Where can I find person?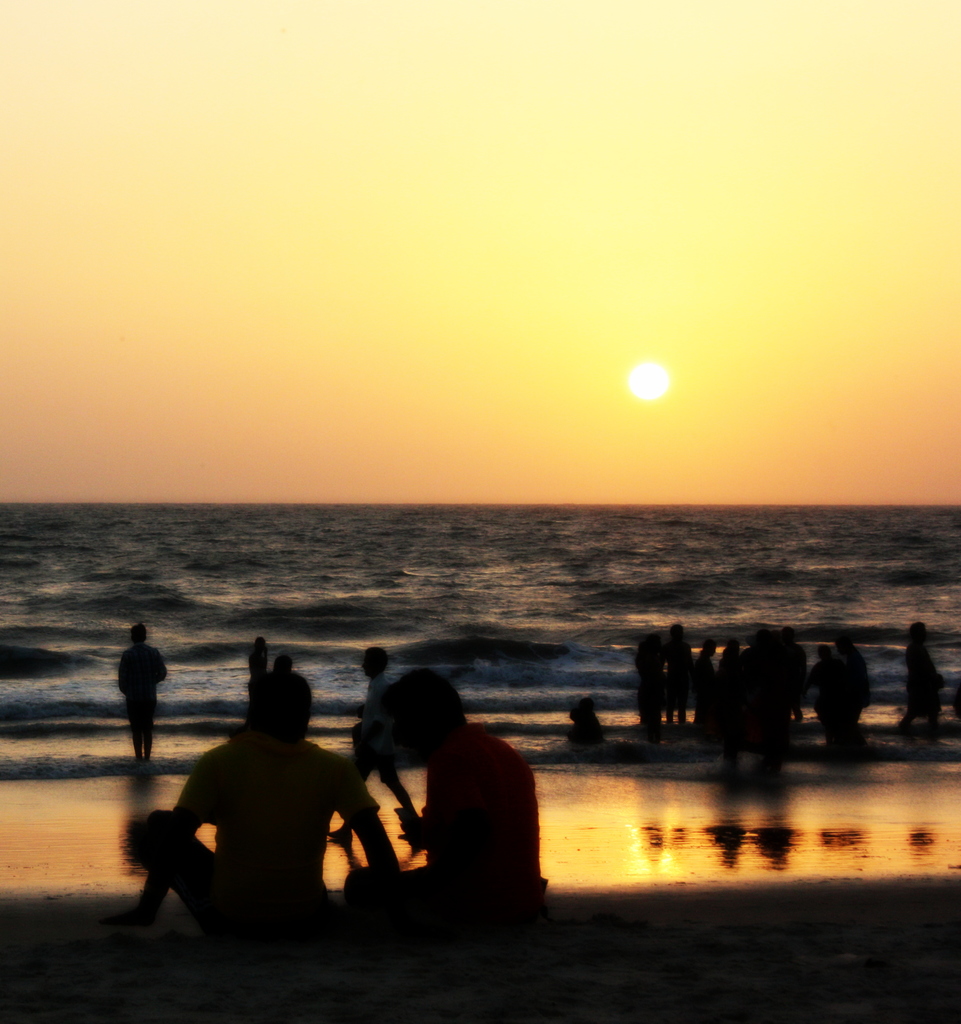
You can find it at BBox(374, 668, 548, 955).
